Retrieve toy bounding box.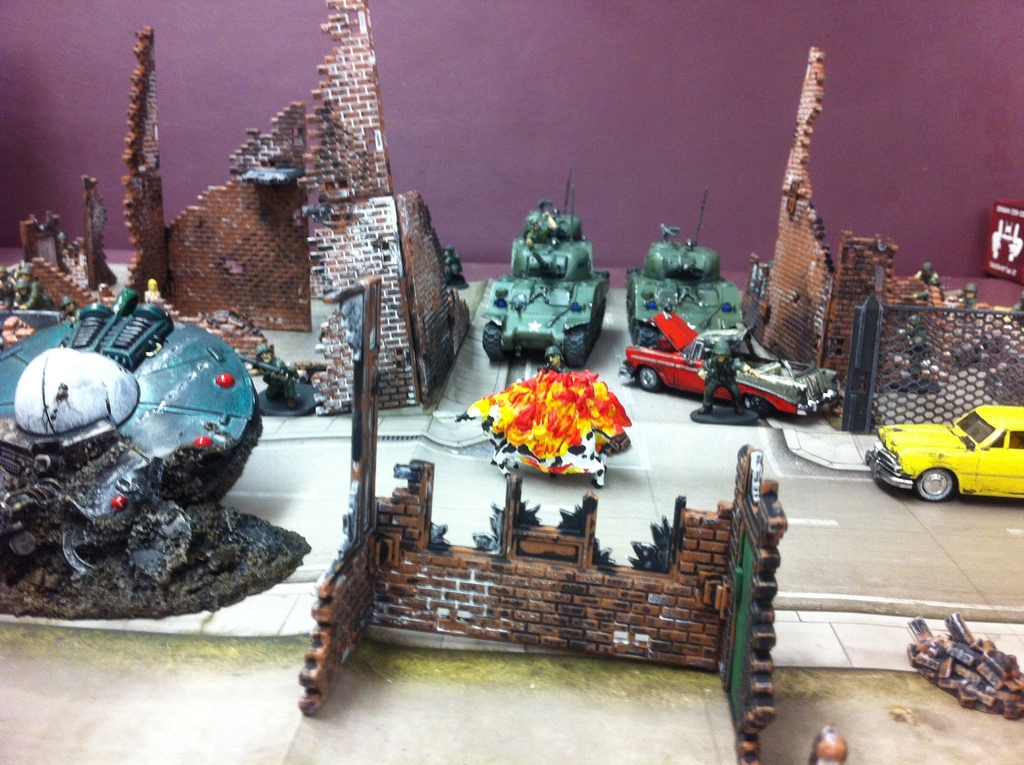
Bounding box: (x1=690, y1=316, x2=769, y2=424).
